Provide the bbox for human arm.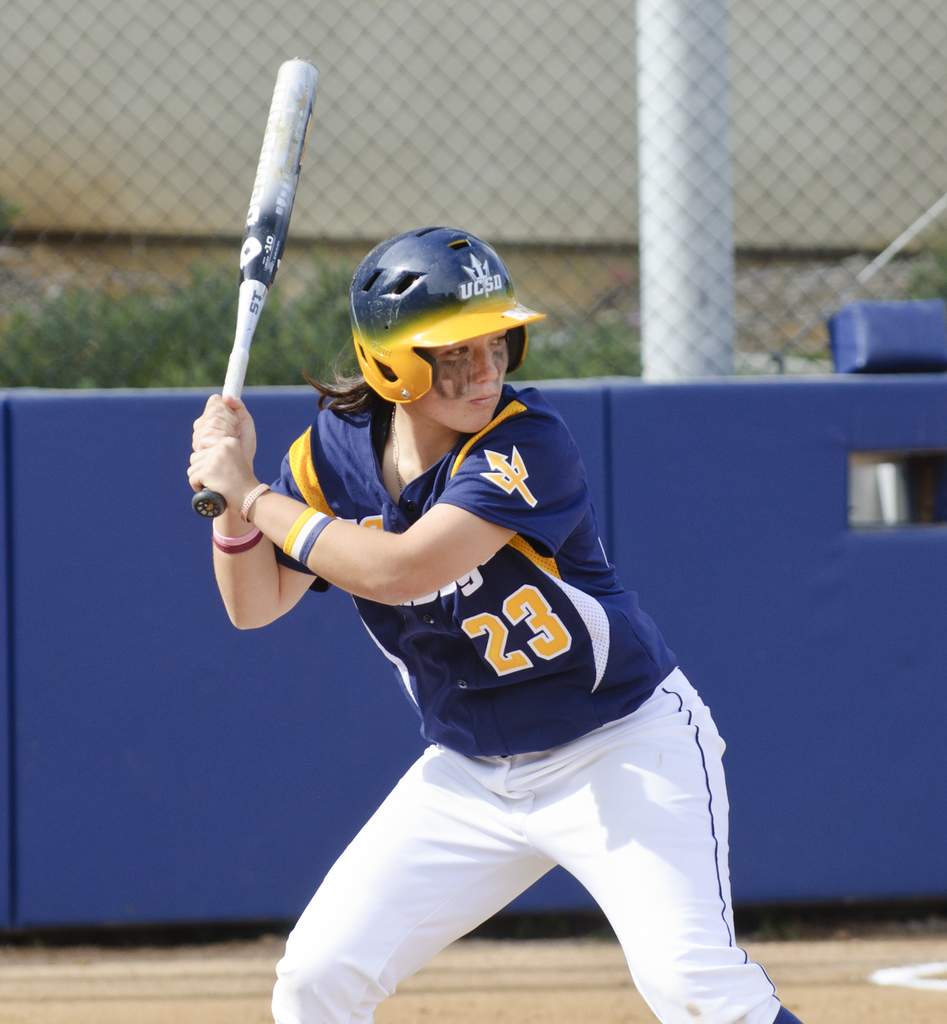
{"left": 178, "top": 387, "right": 317, "bottom": 673}.
